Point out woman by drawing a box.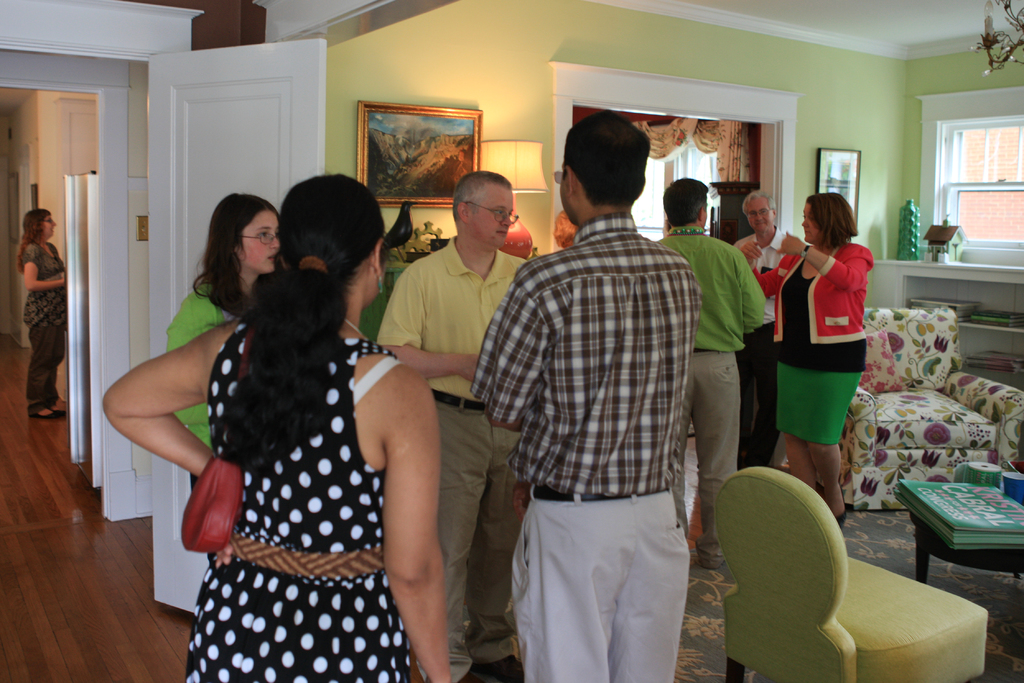
[left=137, top=172, right=461, bottom=682].
